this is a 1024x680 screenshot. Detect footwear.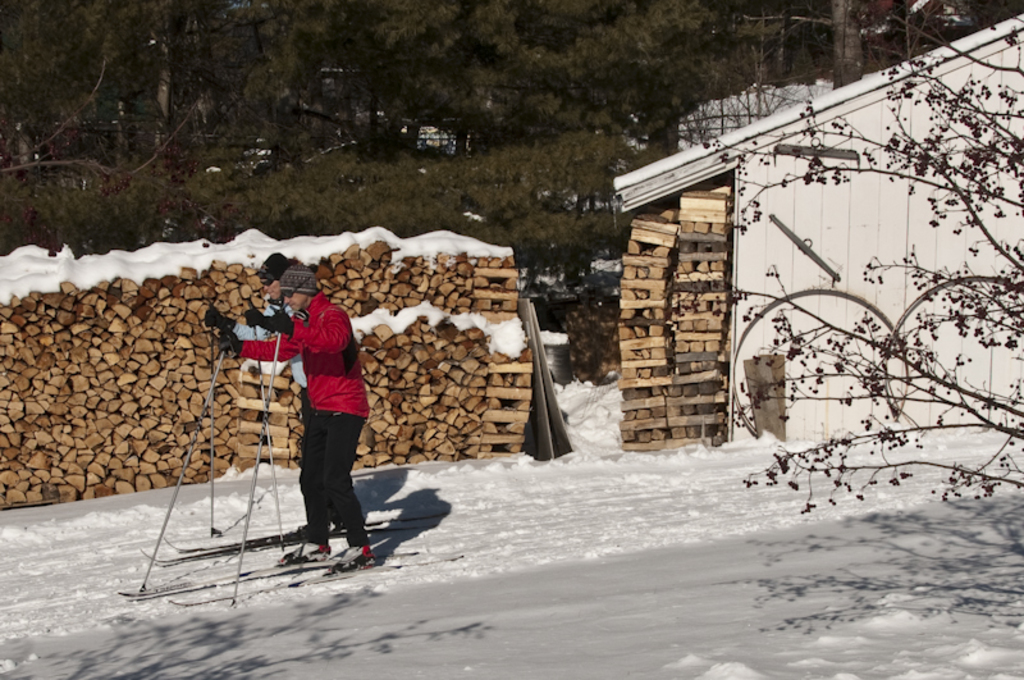
[x1=325, y1=540, x2=378, y2=572].
